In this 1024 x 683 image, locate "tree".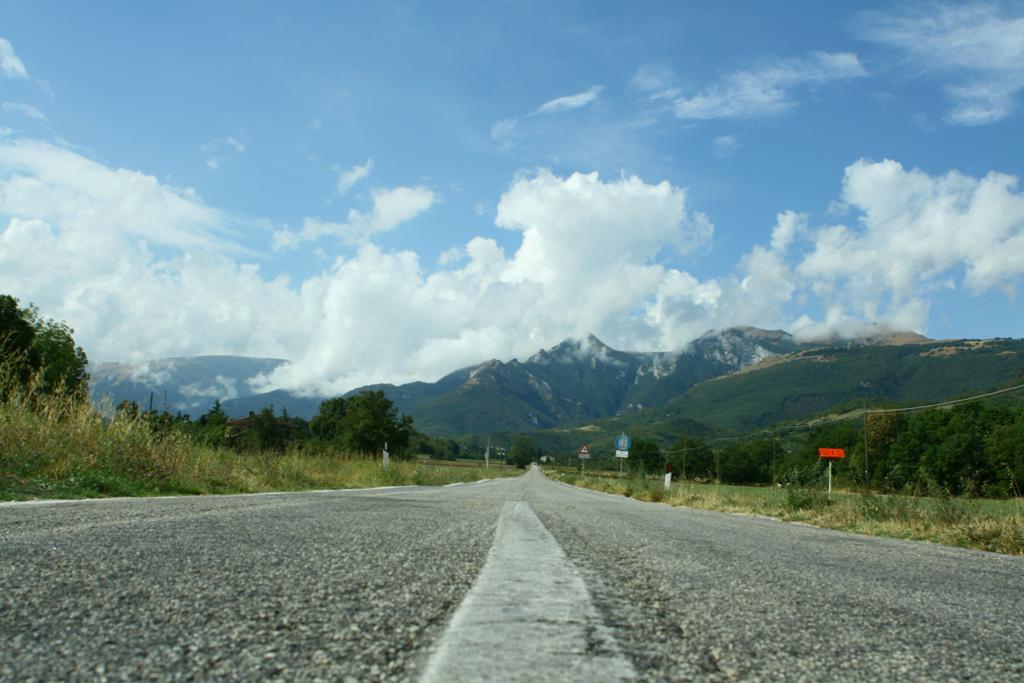
Bounding box: 3,291,95,416.
